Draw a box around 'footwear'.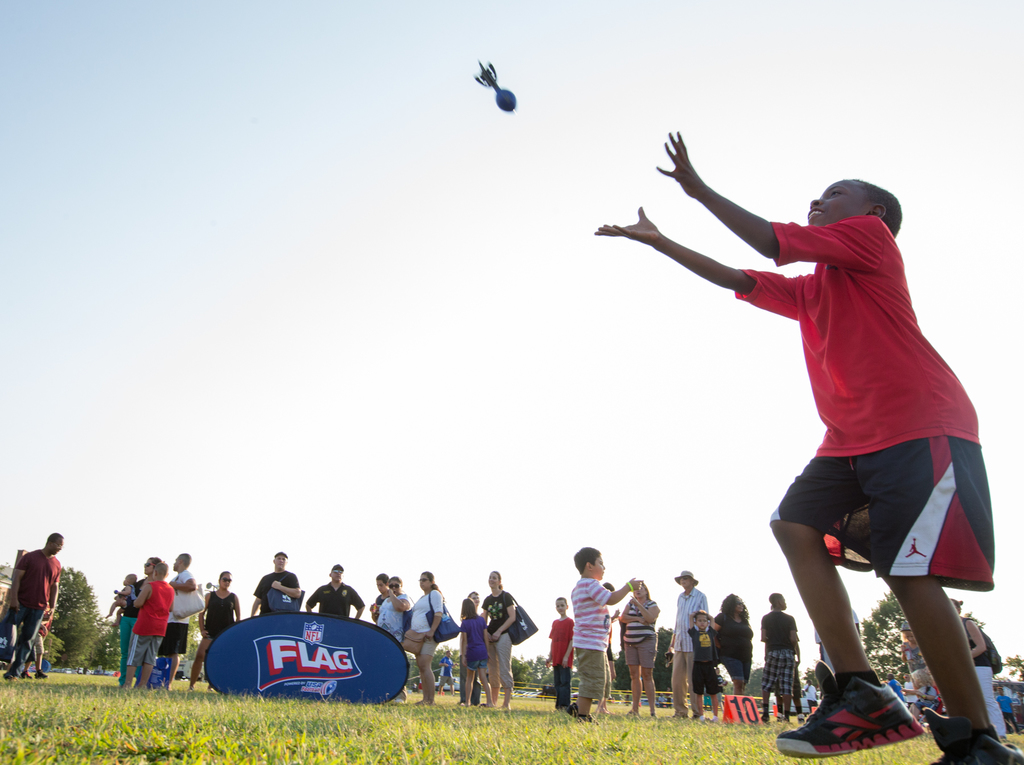
[left=583, top=712, right=599, bottom=724].
